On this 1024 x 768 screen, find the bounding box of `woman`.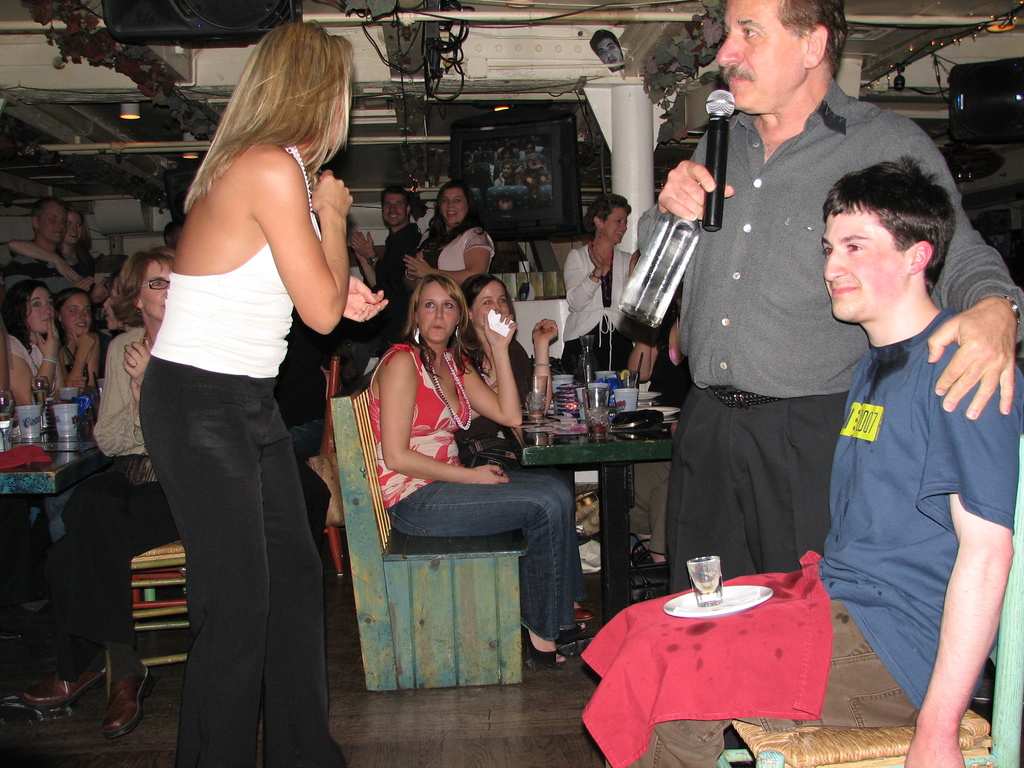
Bounding box: detection(0, 278, 60, 412).
